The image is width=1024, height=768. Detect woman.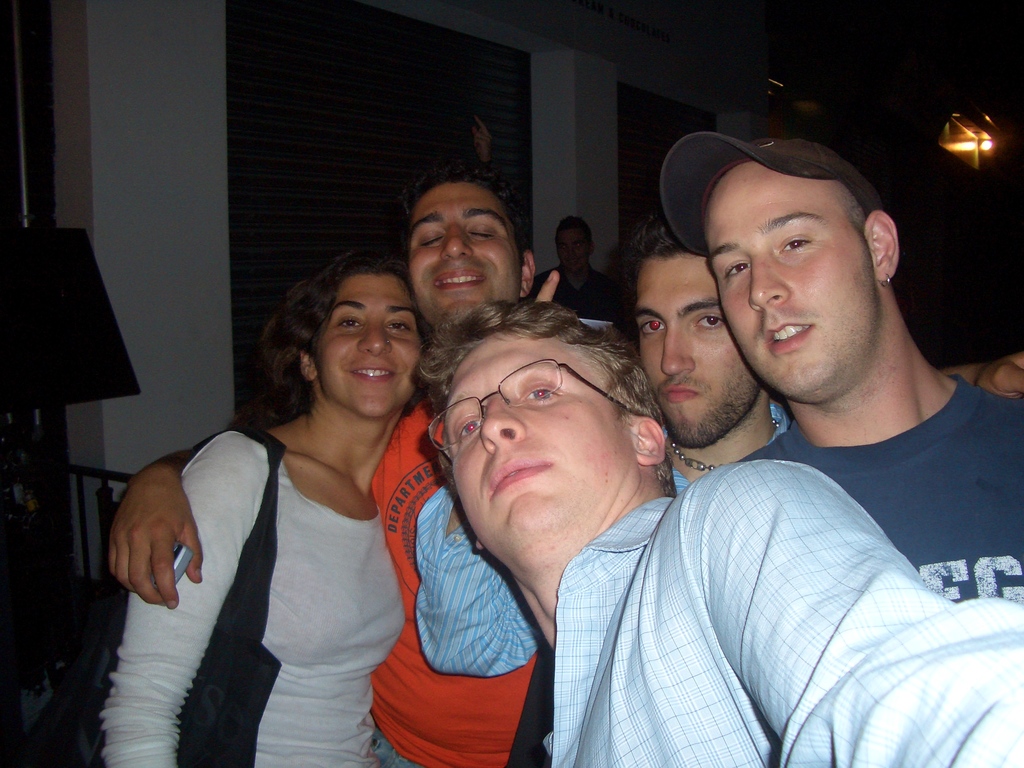
Detection: (131, 202, 428, 767).
